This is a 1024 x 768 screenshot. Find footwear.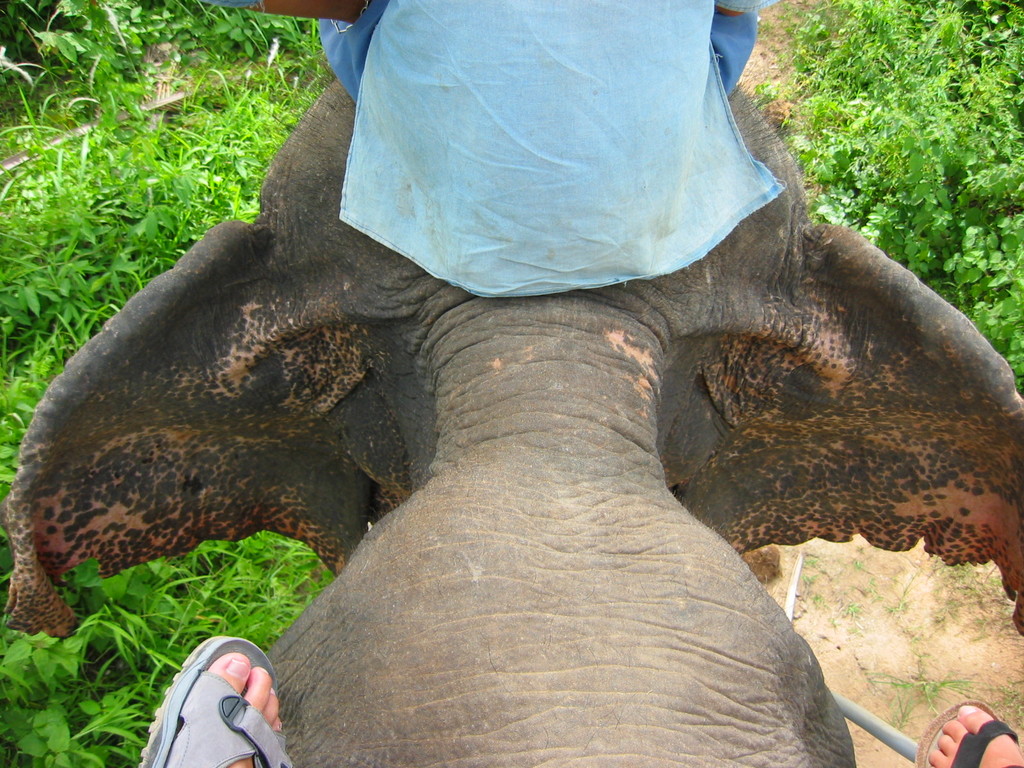
Bounding box: region(124, 635, 273, 767).
